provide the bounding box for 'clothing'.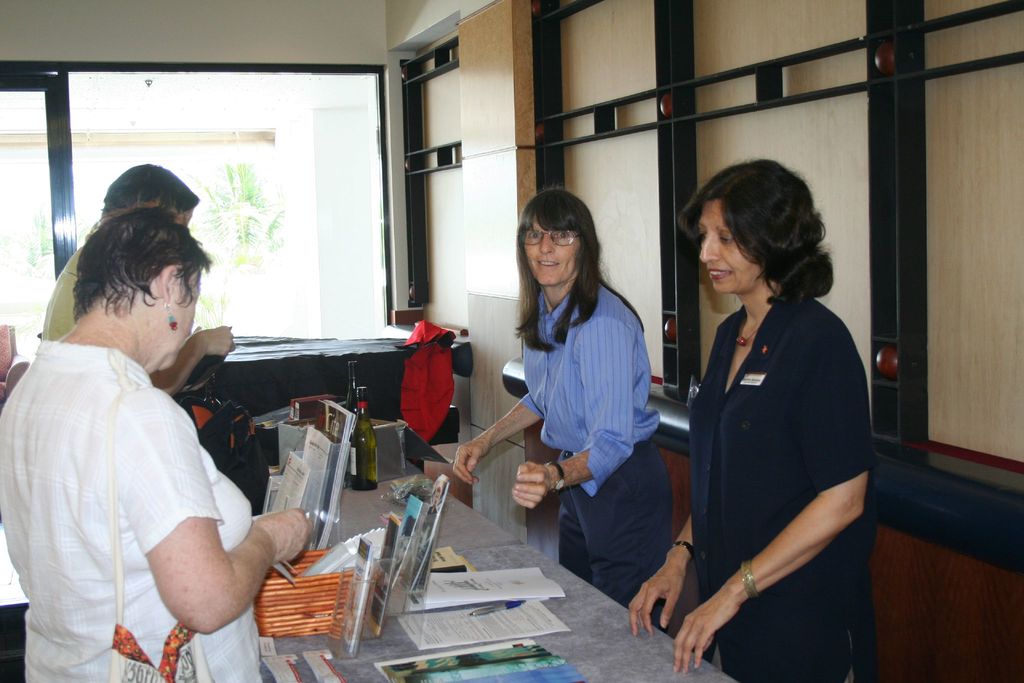
[515,268,674,628].
